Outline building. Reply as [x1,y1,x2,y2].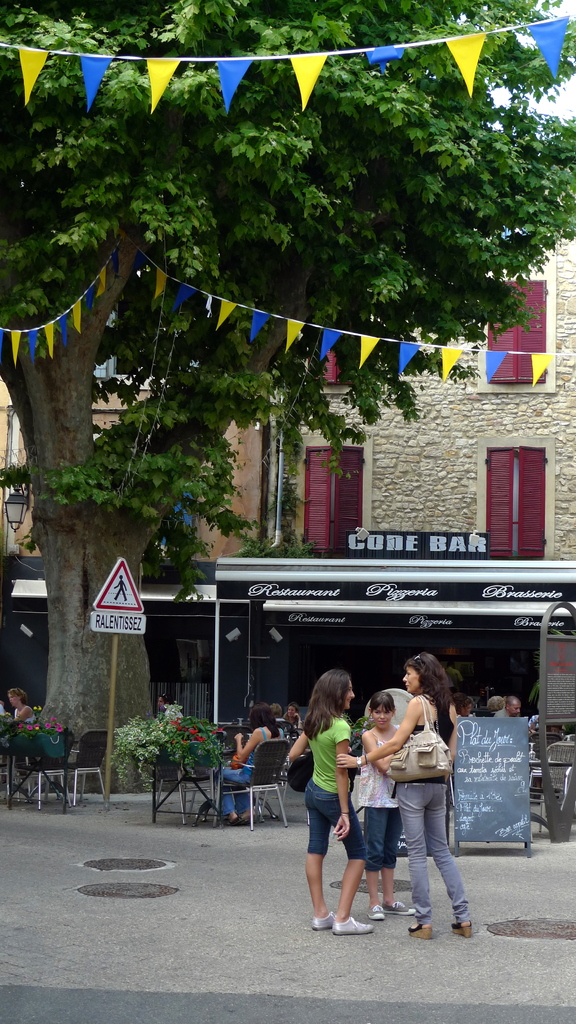
[0,382,259,702].
